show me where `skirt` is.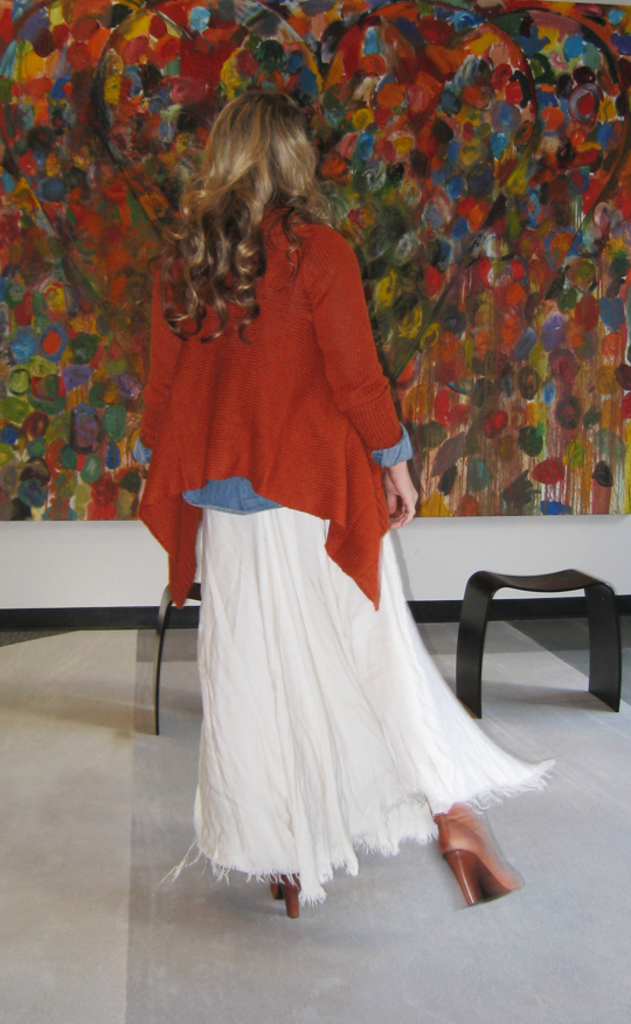
`skirt` is at <bbox>148, 504, 554, 904</bbox>.
